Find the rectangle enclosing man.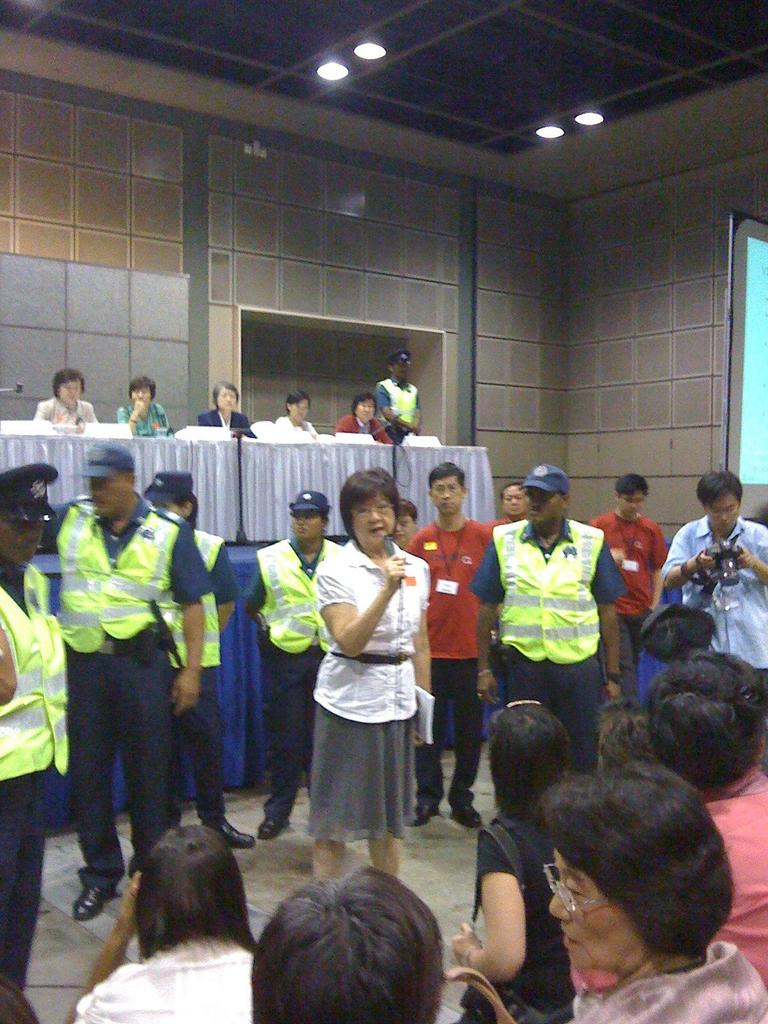
box(660, 470, 767, 774).
